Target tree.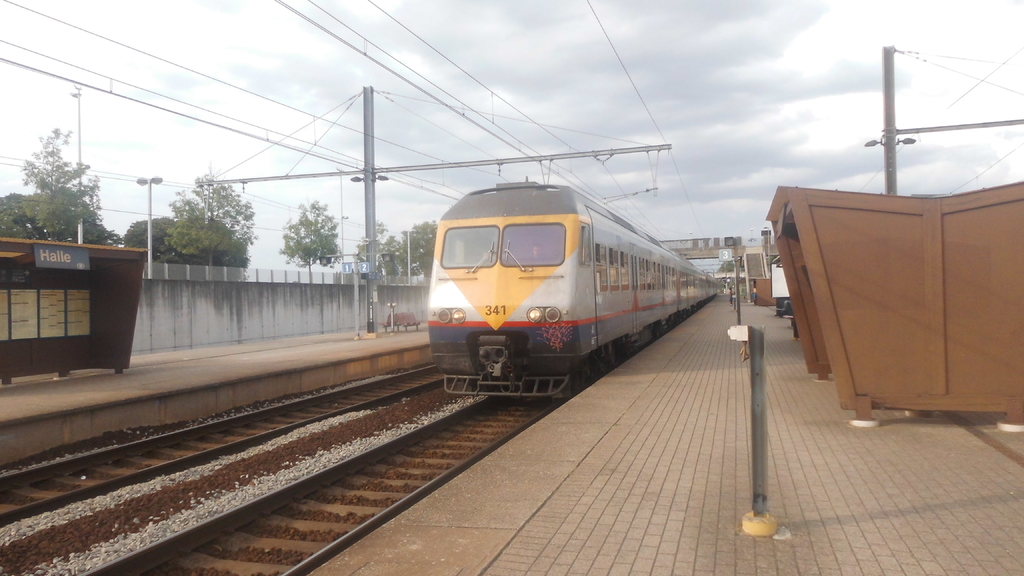
Target region: Rect(353, 216, 433, 281).
